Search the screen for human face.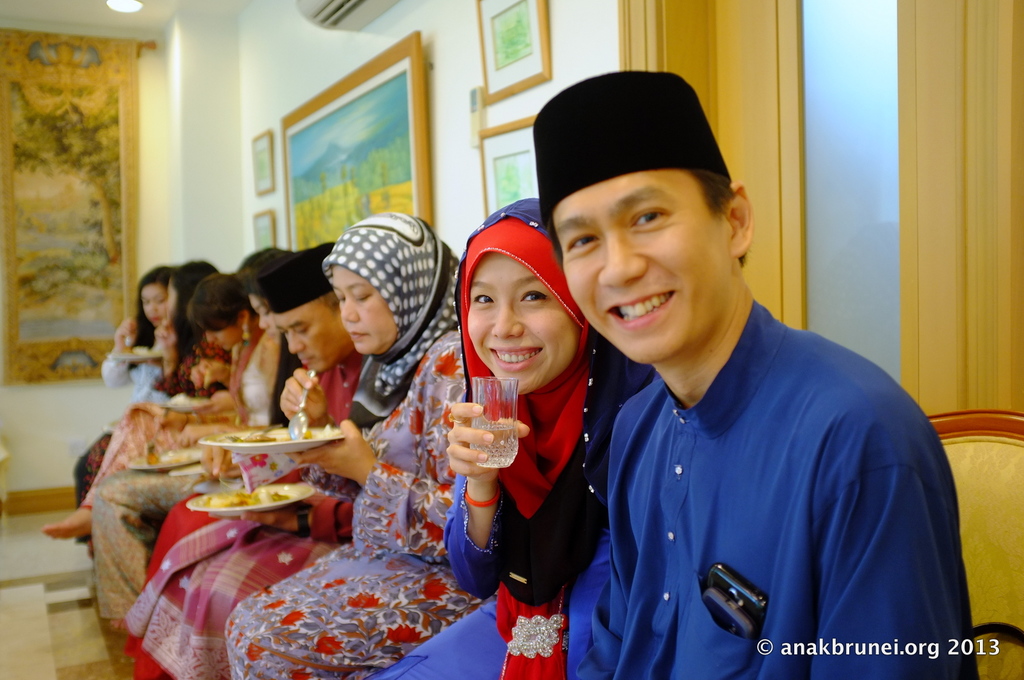
Found at <bbox>332, 266, 392, 352</bbox>.
